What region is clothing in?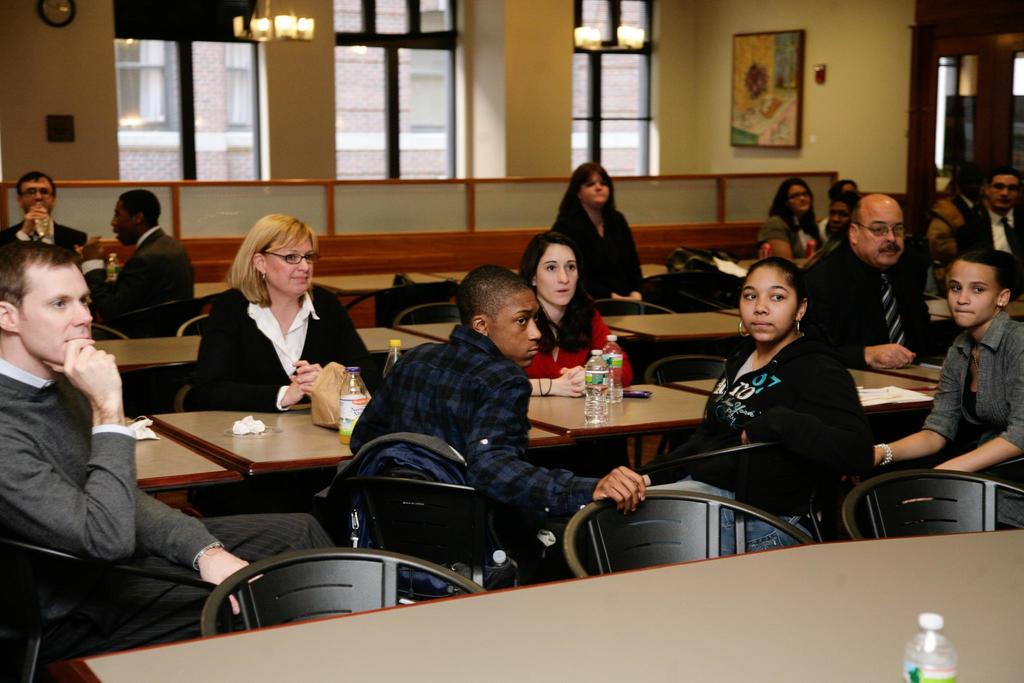
[x1=960, y1=199, x2=1023, y2=286].
